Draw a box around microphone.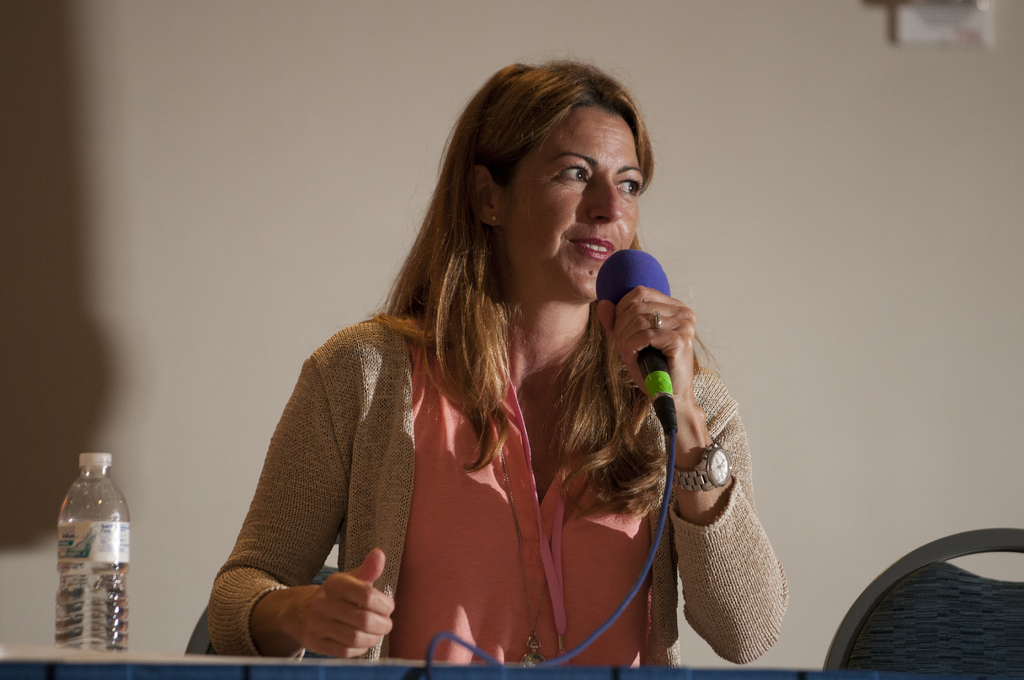
<box>597,252,723,434</box>.
